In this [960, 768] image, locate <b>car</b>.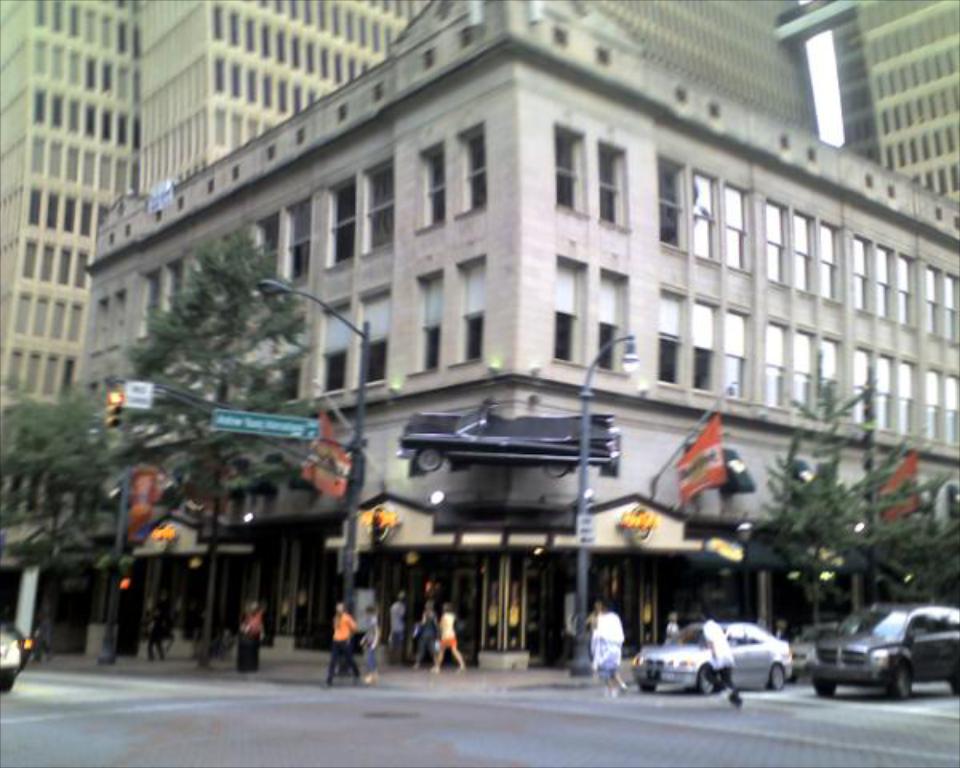
Bounding box: {"left": 634, "top": 616, "right": 784, "bottom": 690}.
